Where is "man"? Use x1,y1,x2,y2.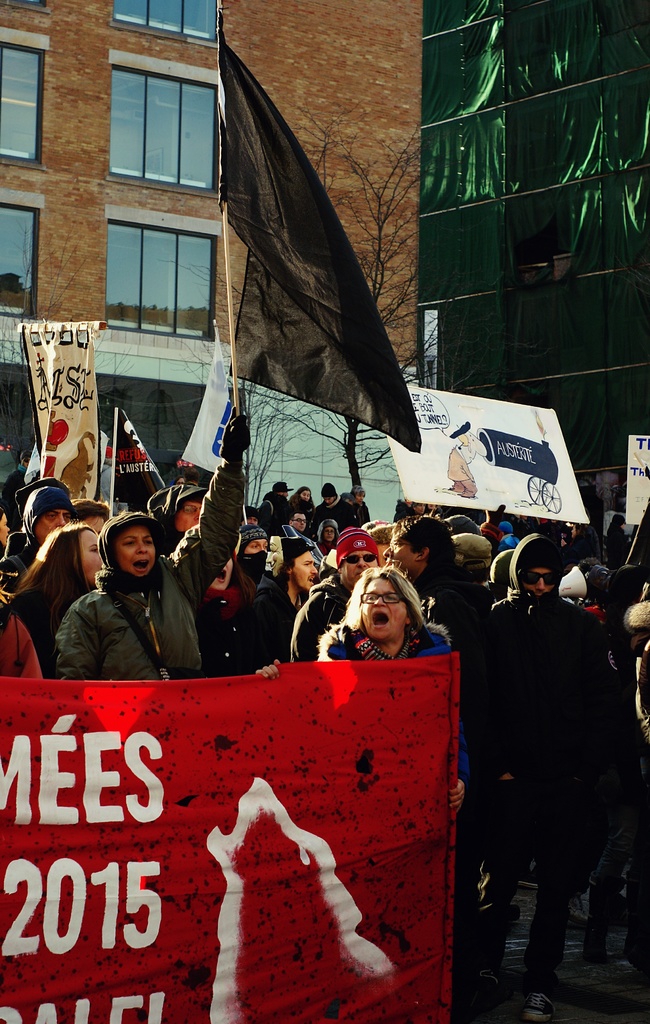
240,504,258,528.
